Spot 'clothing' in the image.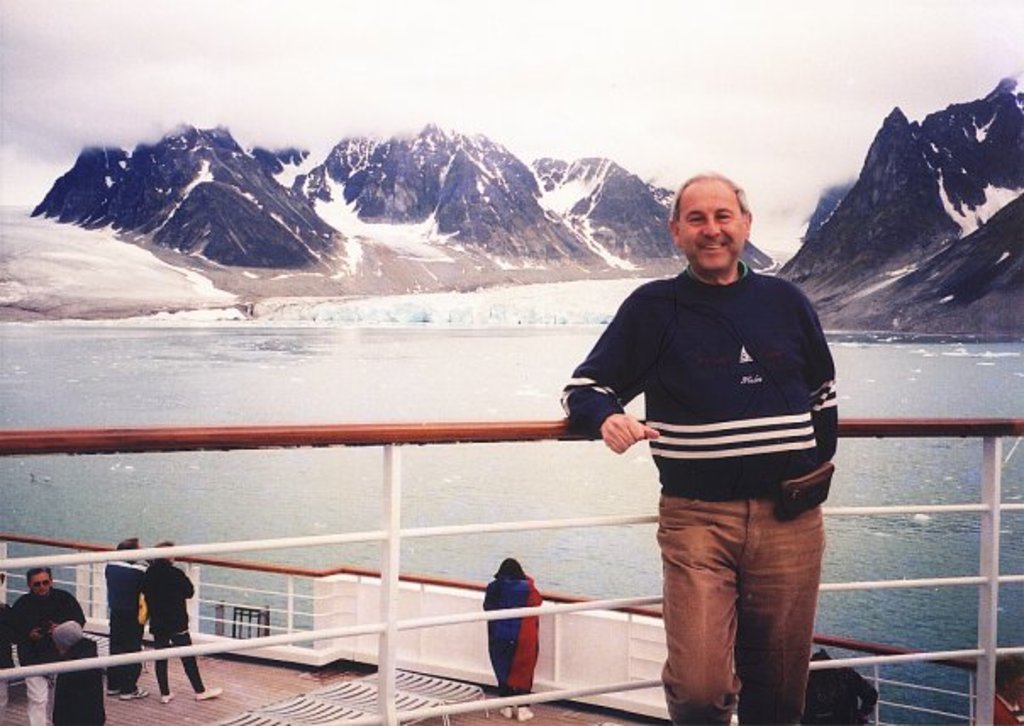
'clothing' found at {"left": 53, "top": 636, "right": 107, "bottom": 724}.
